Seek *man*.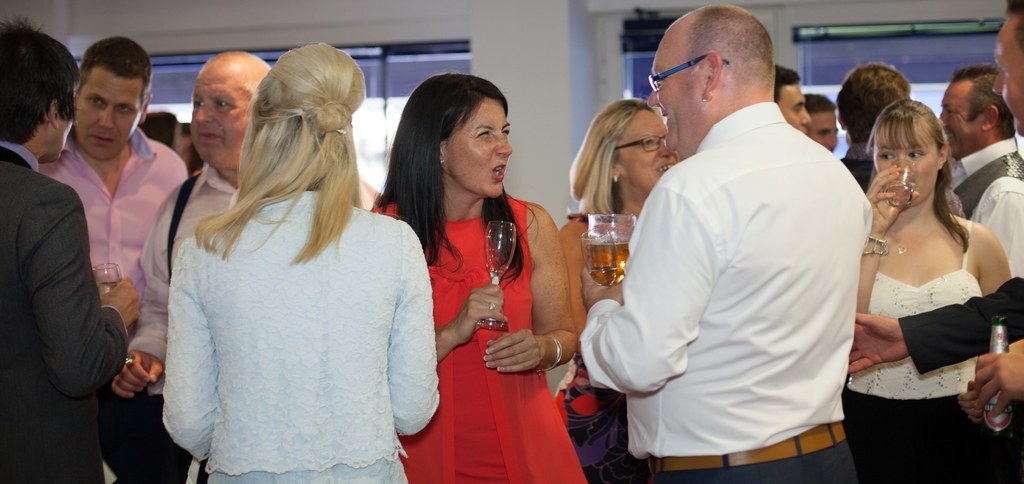
bbox=[42, 34, 188, 483].
